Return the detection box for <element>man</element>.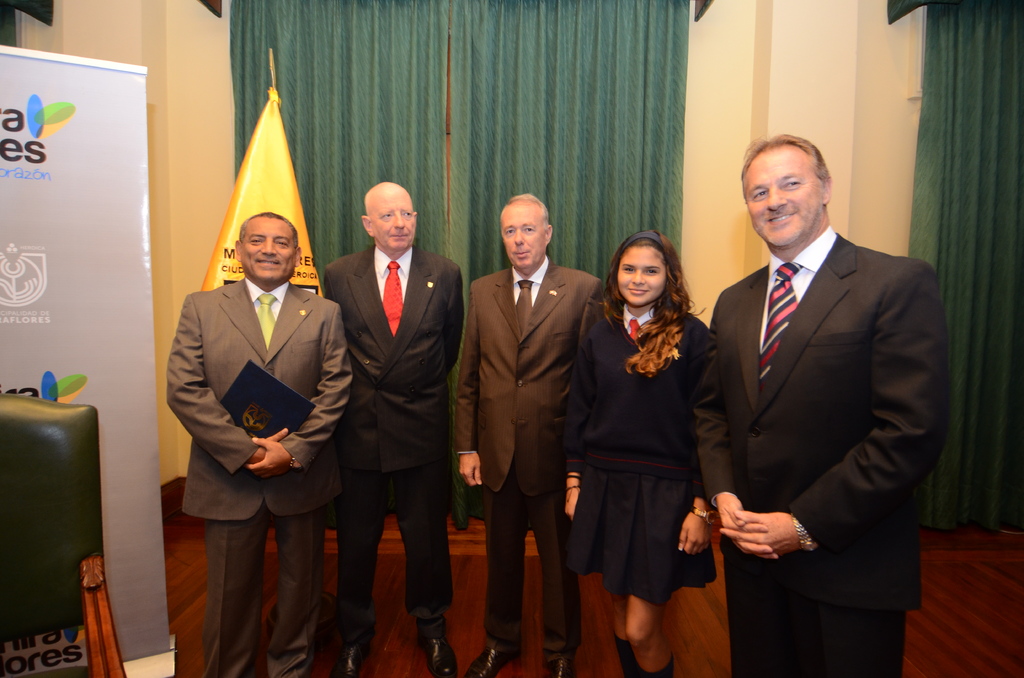
select_region(458, 194, 602, 677).
